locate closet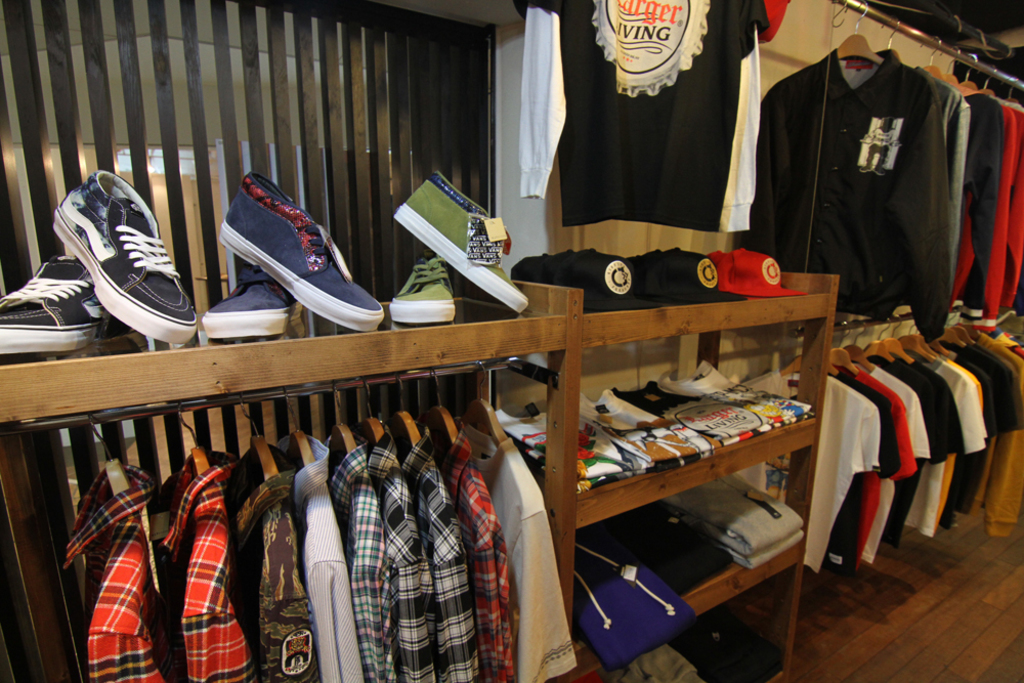
(62,360,578,682)
